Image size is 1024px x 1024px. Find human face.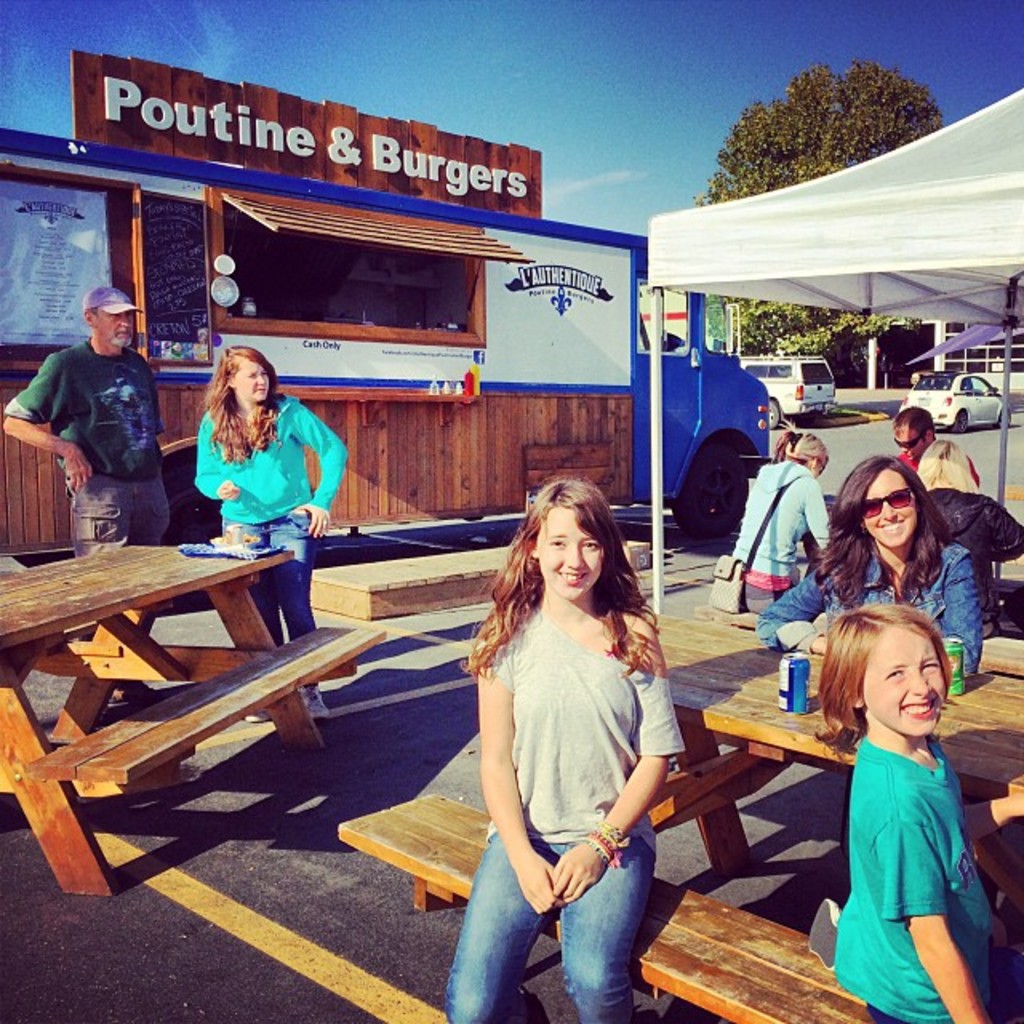
bbox=[862, 629, 944, 734].
